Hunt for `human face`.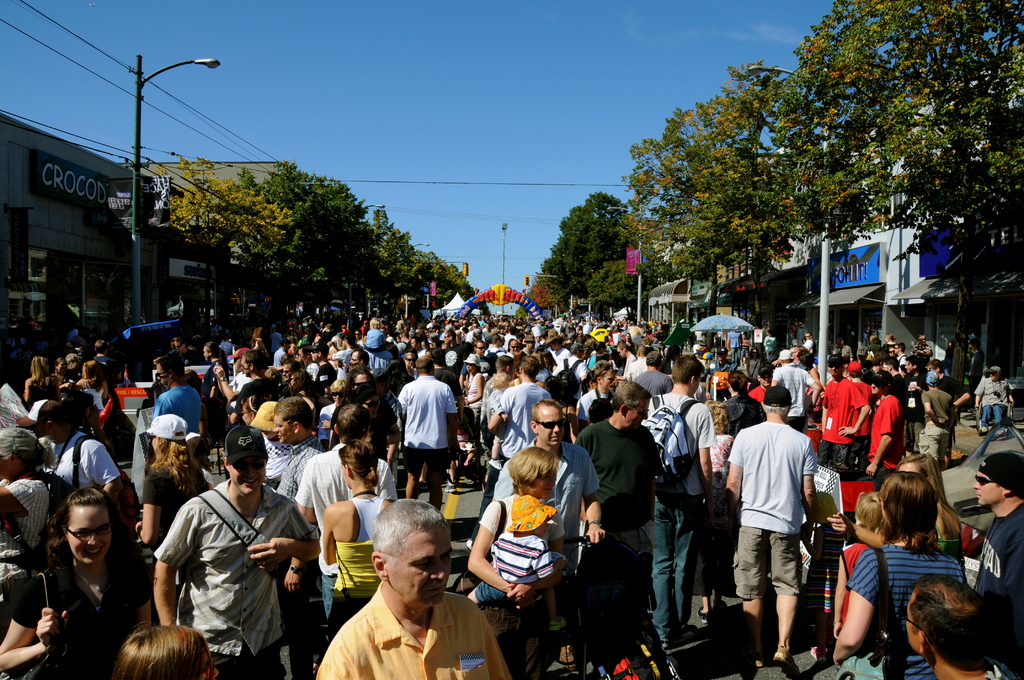
Hunted down at box(527, 462, 555, 499).
